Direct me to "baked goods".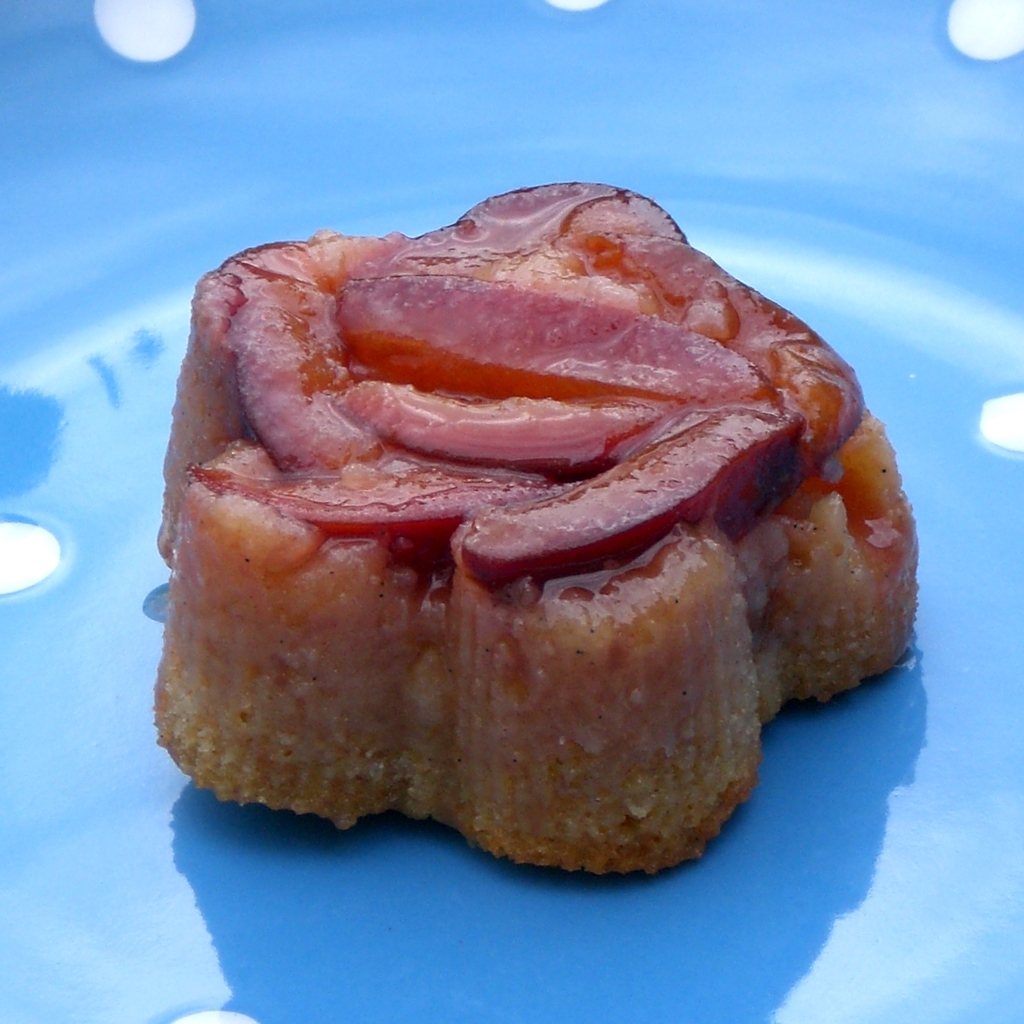
Direction: BBox(149, 175, 920, 881).
